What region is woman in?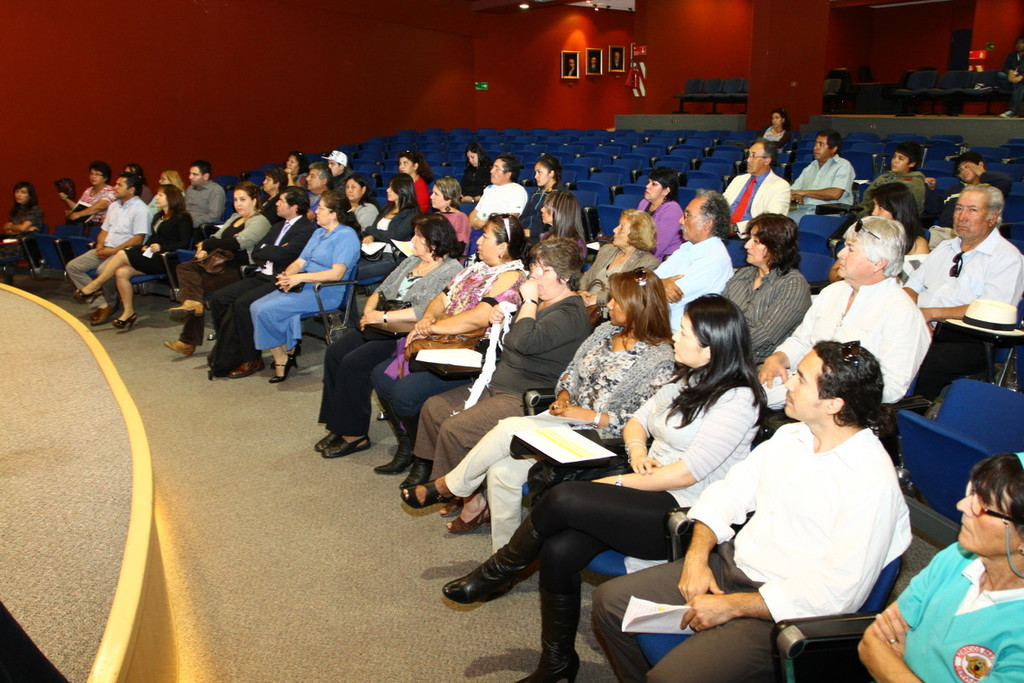
x1=264 y1=171 x2=288 y2=205.
